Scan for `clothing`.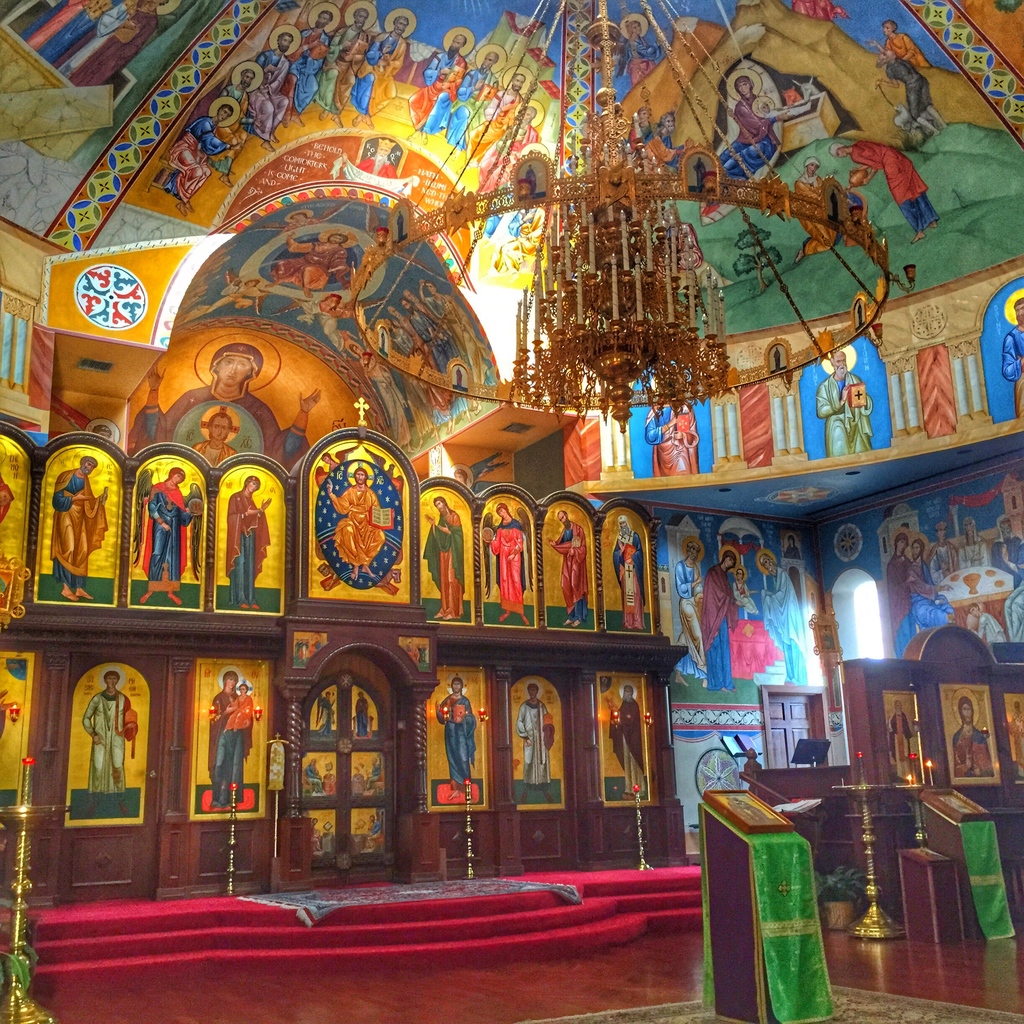
Scan result: [x1=140, y1=483, x2=204, y2=595].
